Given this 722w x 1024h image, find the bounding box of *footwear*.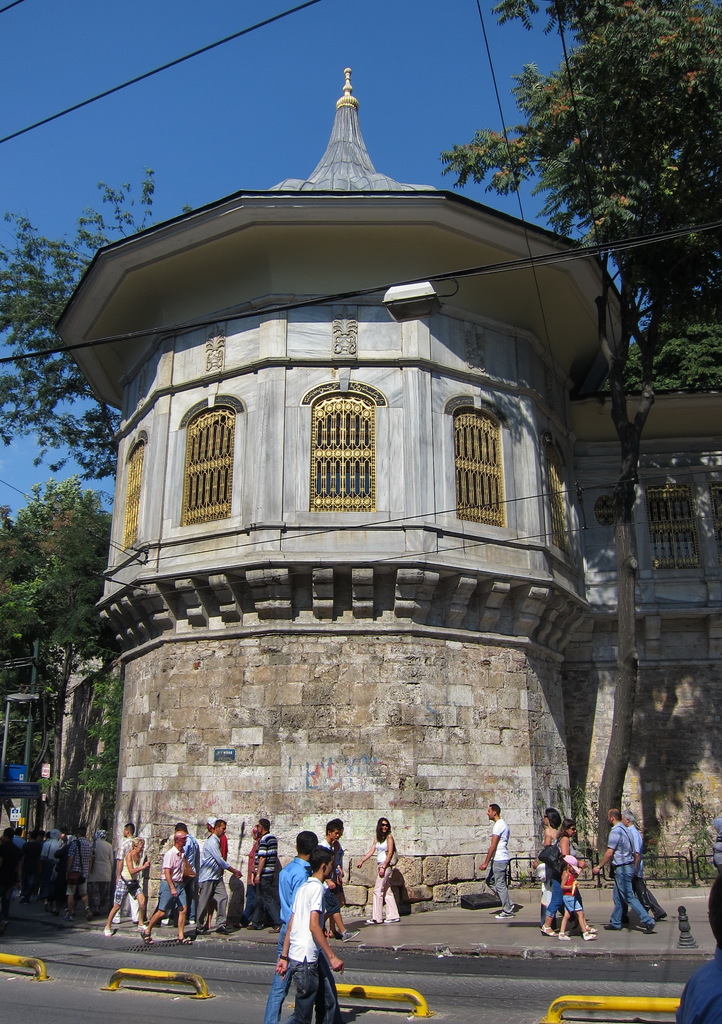
[x1=174, y1=936, x2=194, y2=943].
